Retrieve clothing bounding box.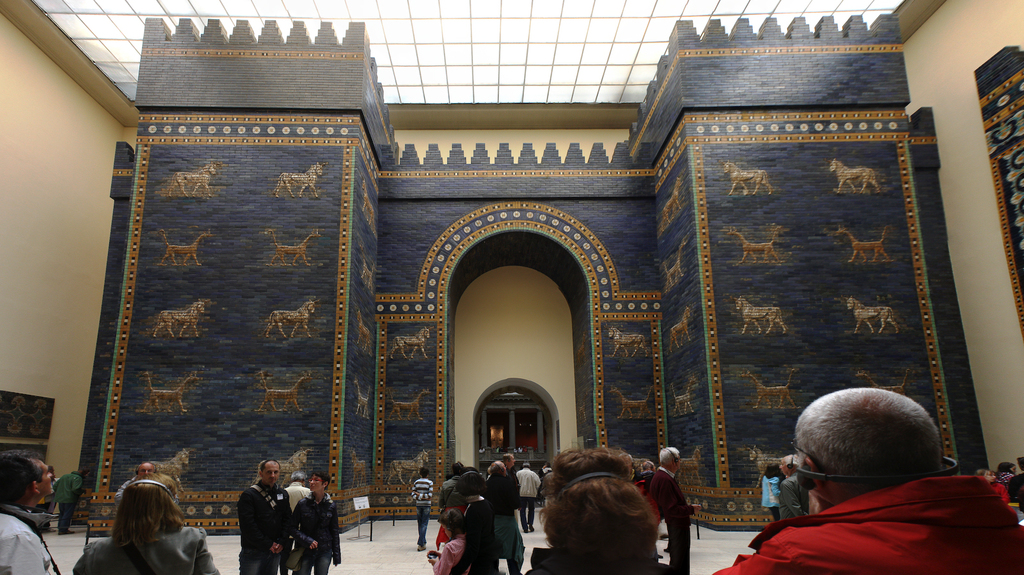
Bounding box: x1=1009, y1=474, x2=1023, y2=512.
